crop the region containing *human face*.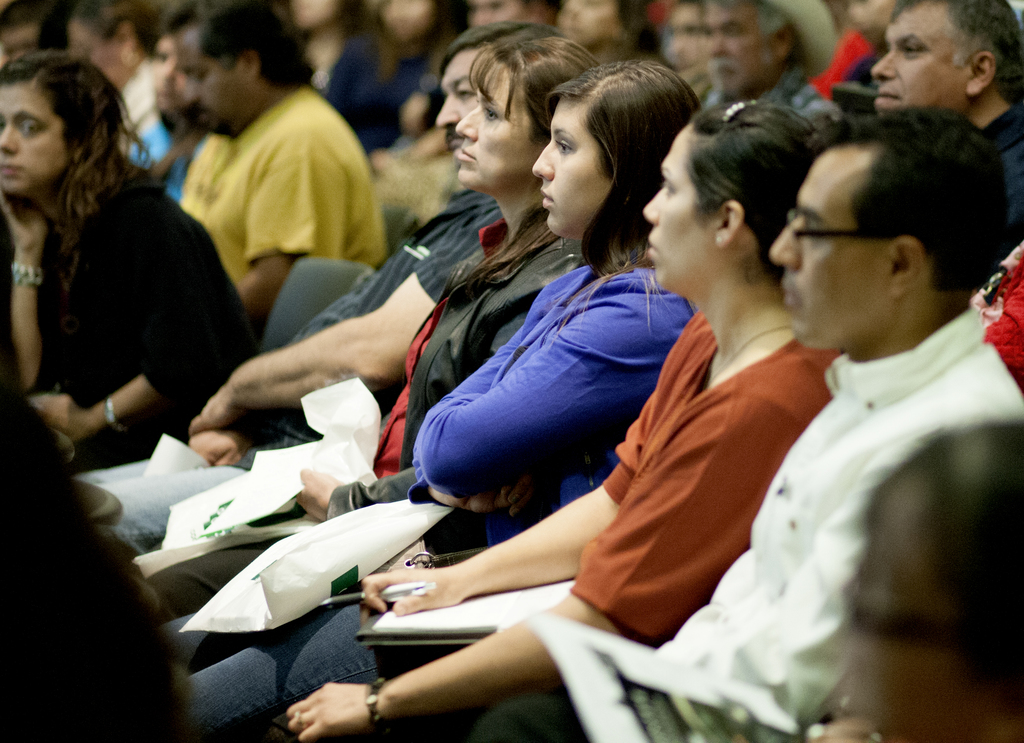
Crop region: [left=294, top=0, right=339, bottom=31].
